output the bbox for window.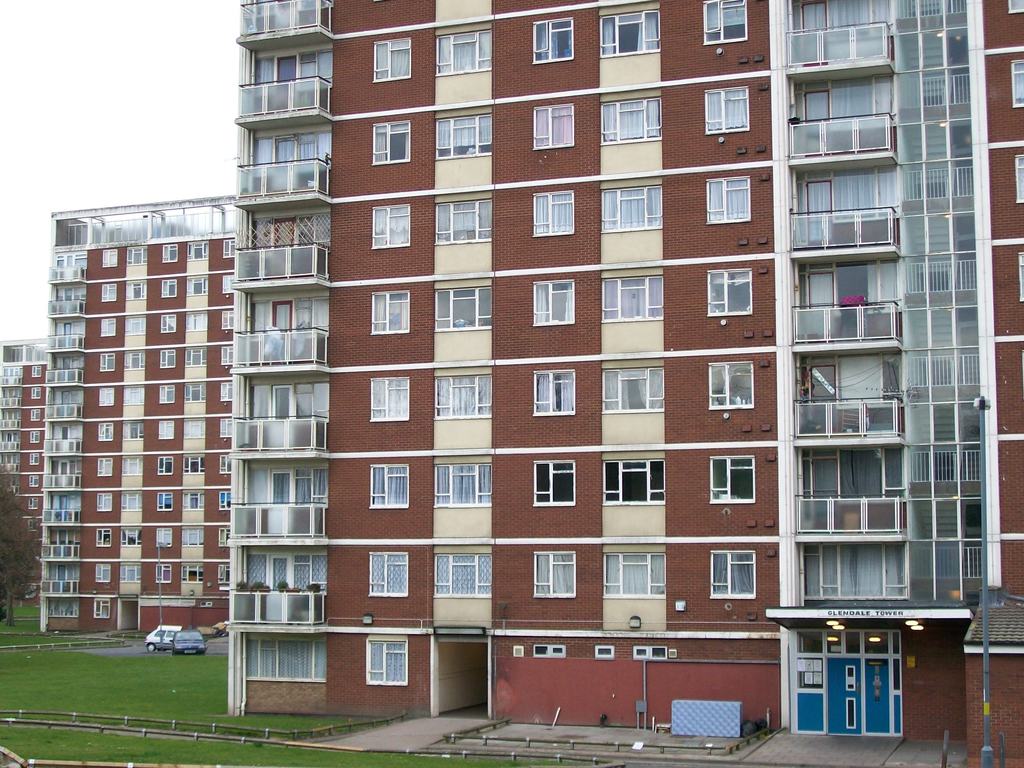
Rect(119, 561, 144, 584).
